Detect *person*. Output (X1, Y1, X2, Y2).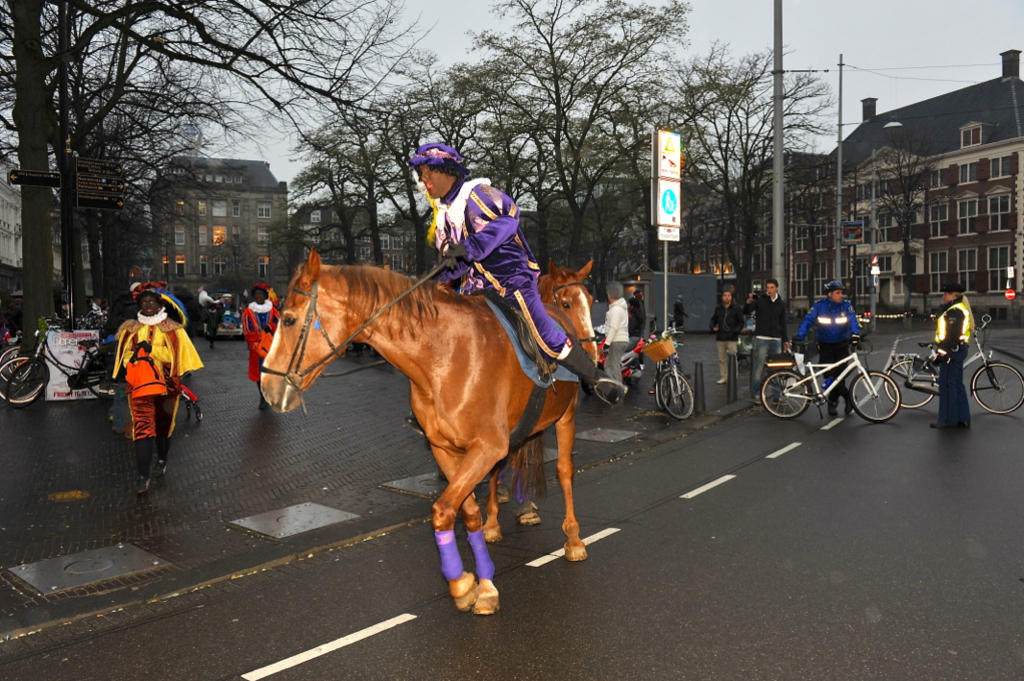
(749, 278, 788, 400).
